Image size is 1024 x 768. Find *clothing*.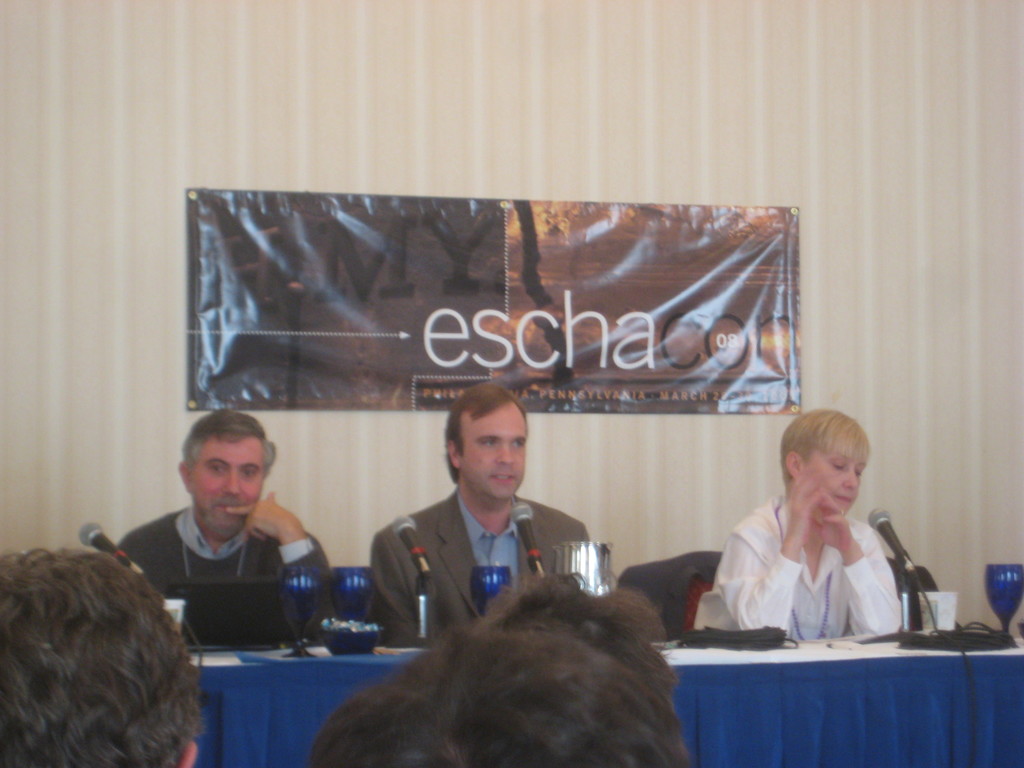
{"x1": 115, "y1": 508, "x2": 344, "y2": 643}.
